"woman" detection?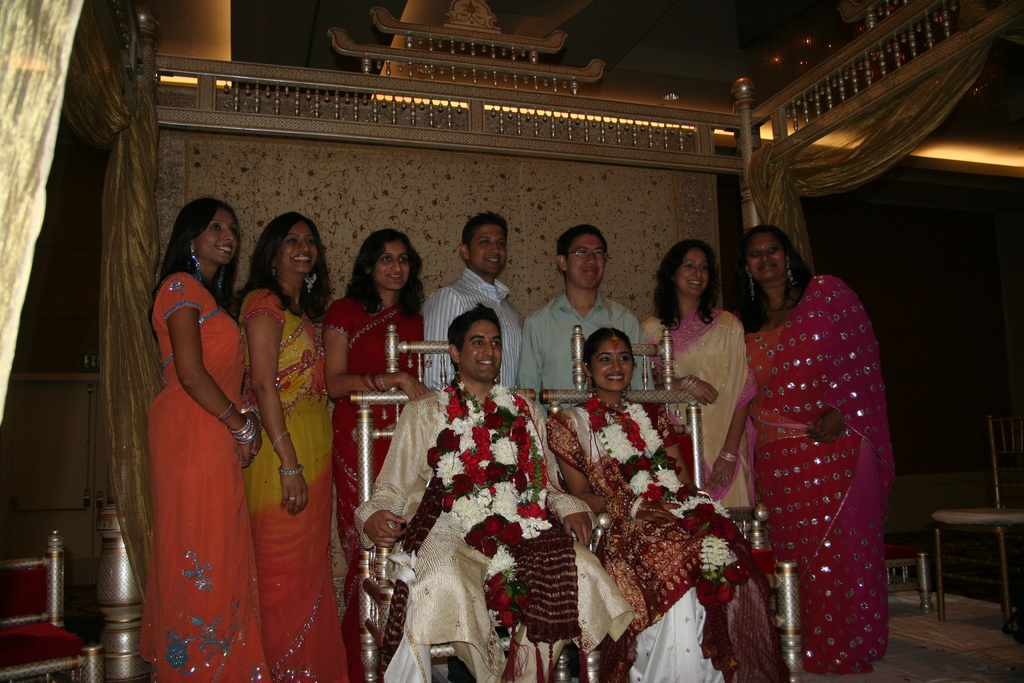
[x1=552, y1=327, x2=781, y2=682]
